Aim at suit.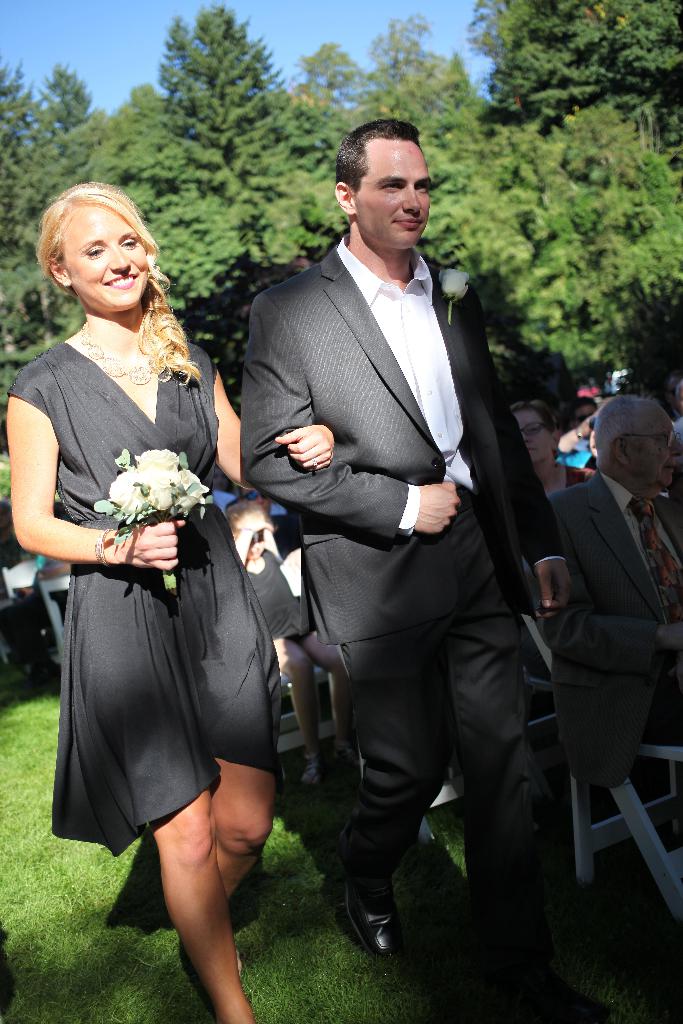
Aimed at x1=240, y1=134, x2=555, y2=979.
